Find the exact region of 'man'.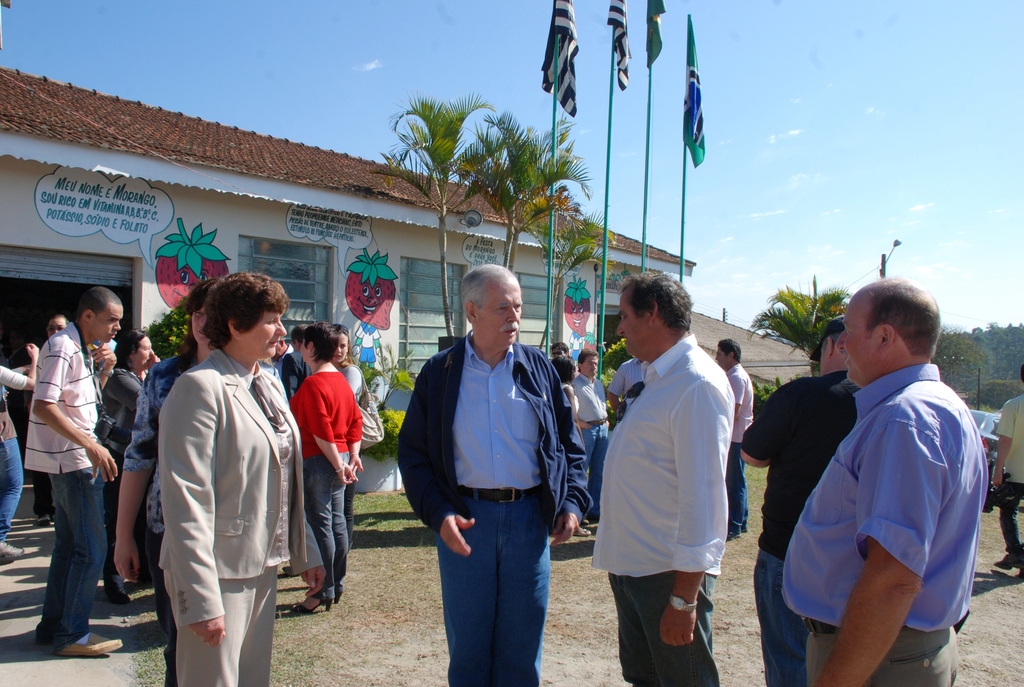
Exact region: pyautogui.locateOnScreen(570, 347, 612, 531).
